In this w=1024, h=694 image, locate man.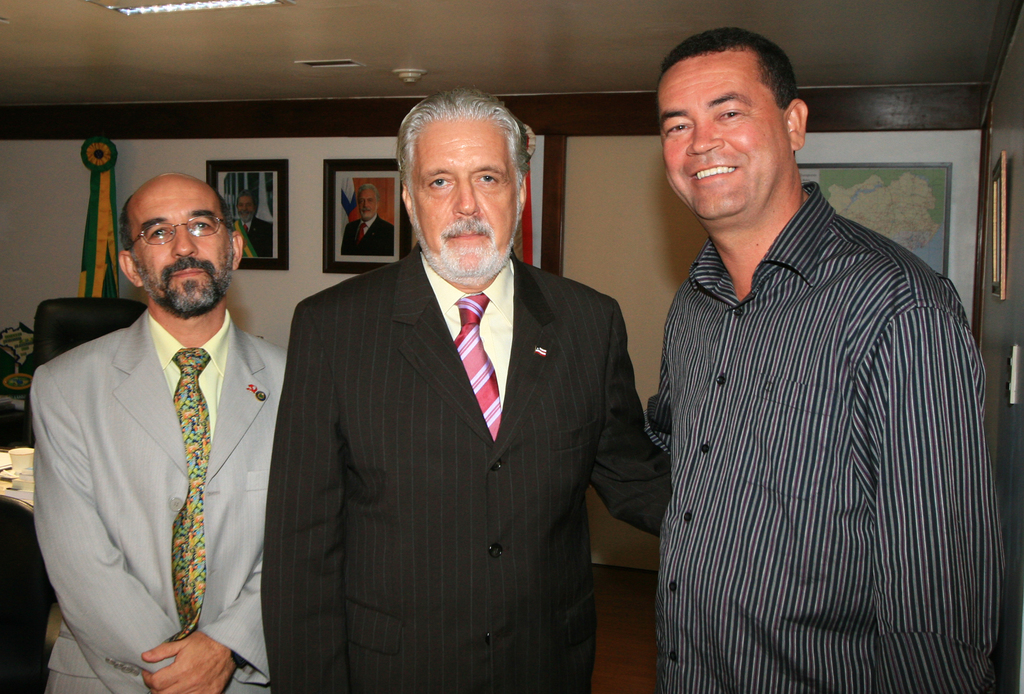
Bounding box: x1=611, y1=28, x2=1005, y2=693.
